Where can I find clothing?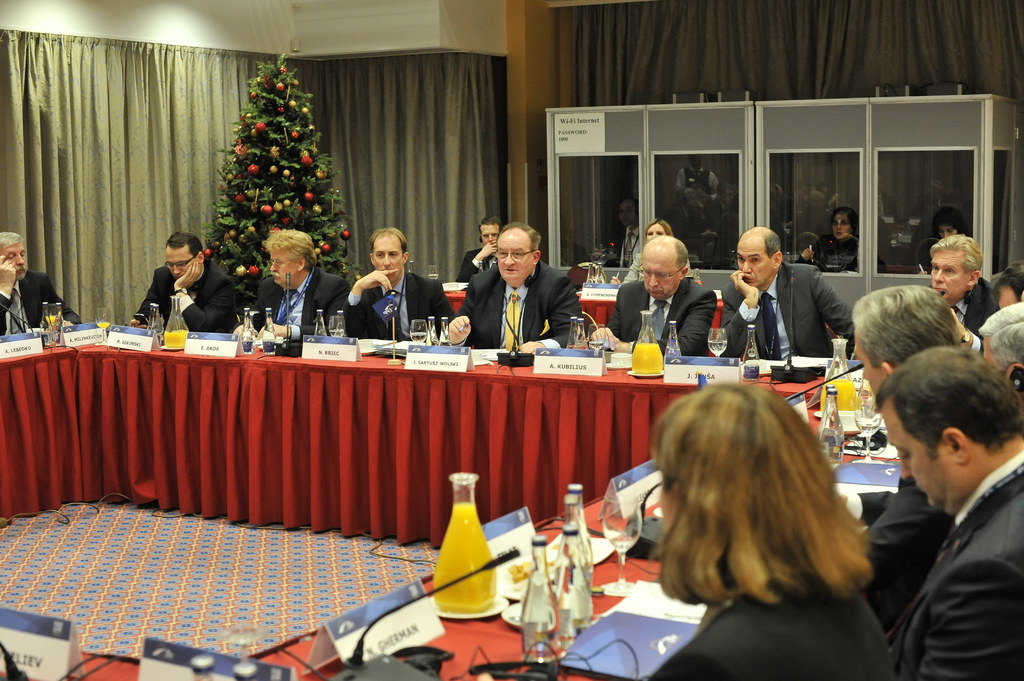
You can find it at BBox(607, 280, 717, 358).
